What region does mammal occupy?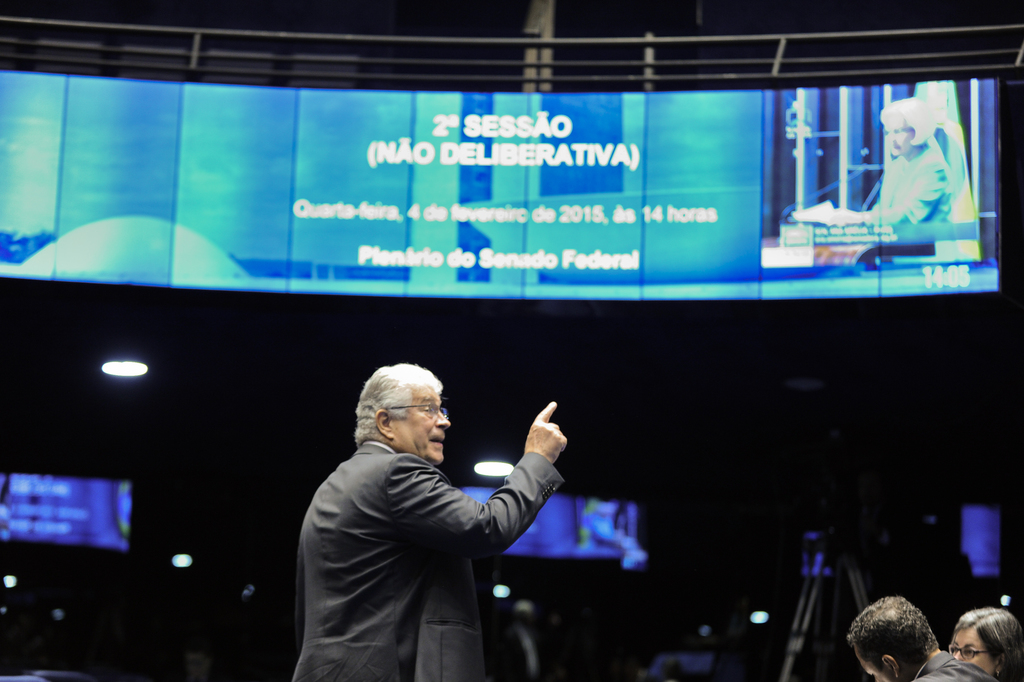
(844, 594, 1004, 681).
